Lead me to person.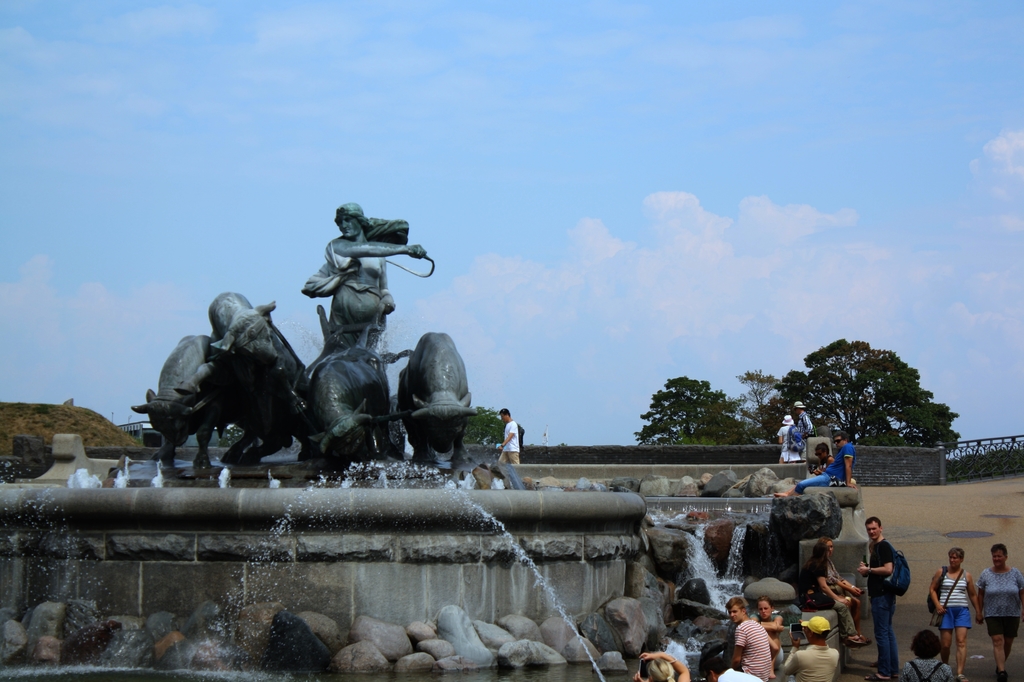
Lead to (left=799, top=533, right=871, bottom=648).
